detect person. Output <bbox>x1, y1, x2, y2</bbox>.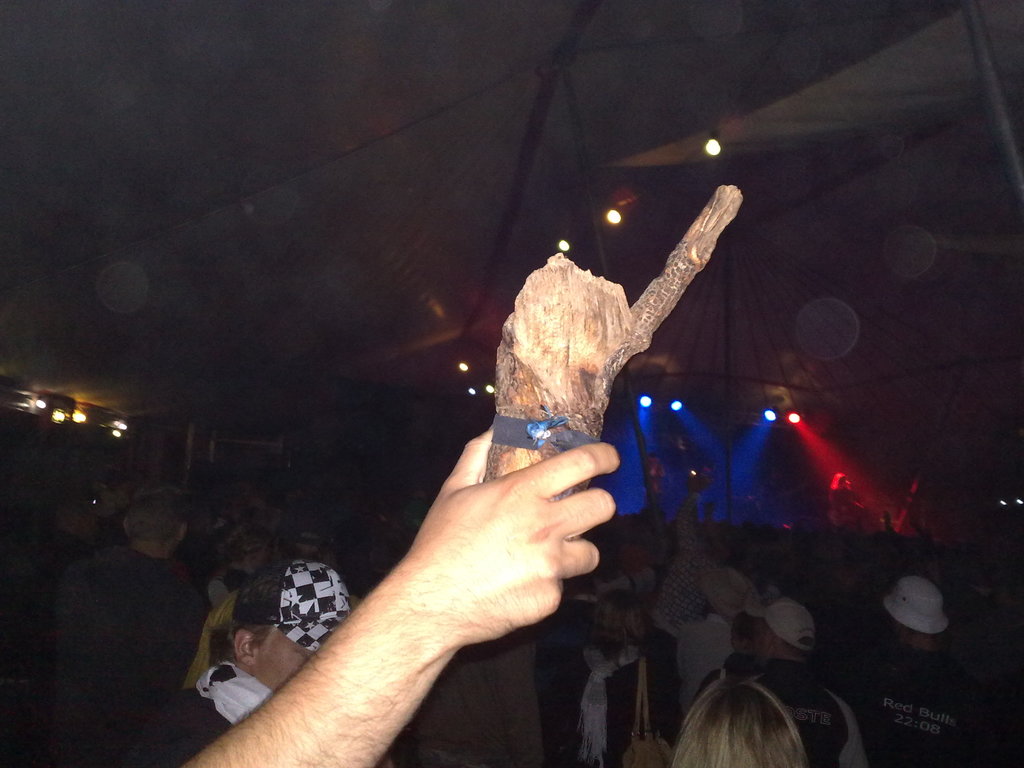
<bbox>579, 592, 678, 764</bbox>.
